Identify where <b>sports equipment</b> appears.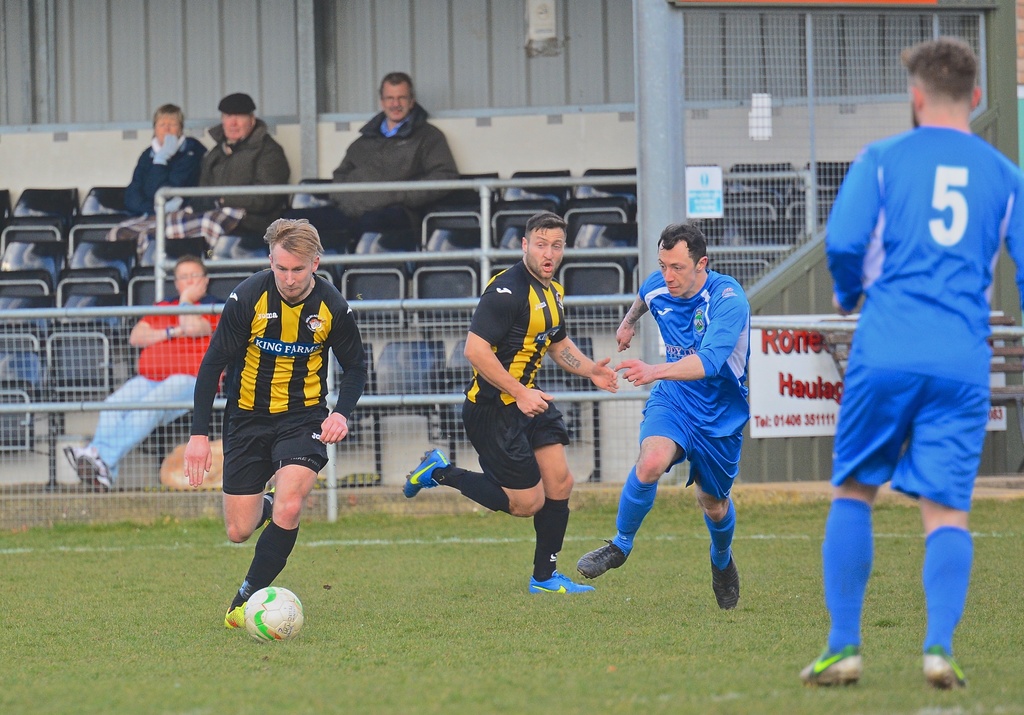
Appears at Rect(711, 559, 742, 610).
